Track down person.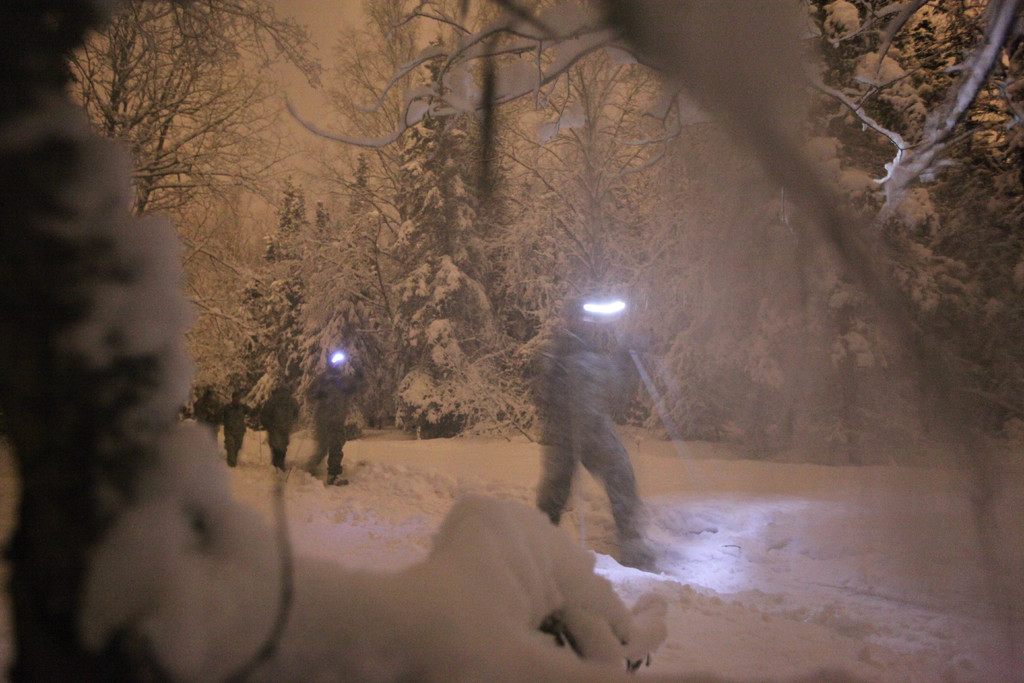
Tracked to locate(502, 277, 689, 552).
